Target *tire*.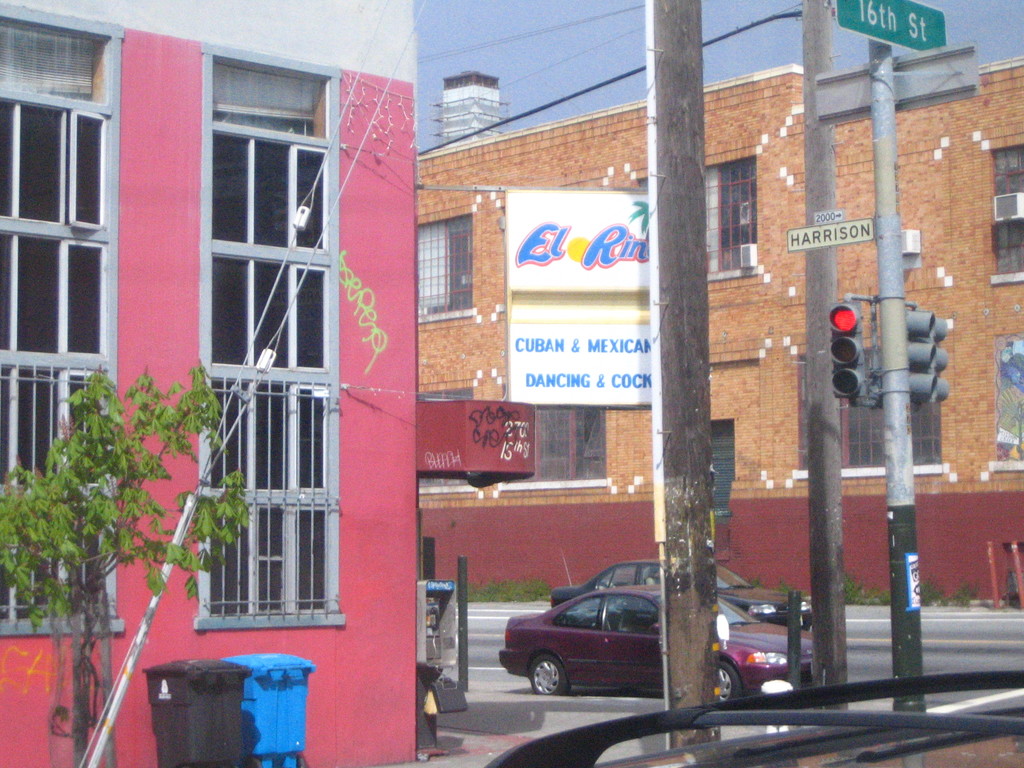
Target region: <bbox>716, 659, 740, 704</bbox>.
